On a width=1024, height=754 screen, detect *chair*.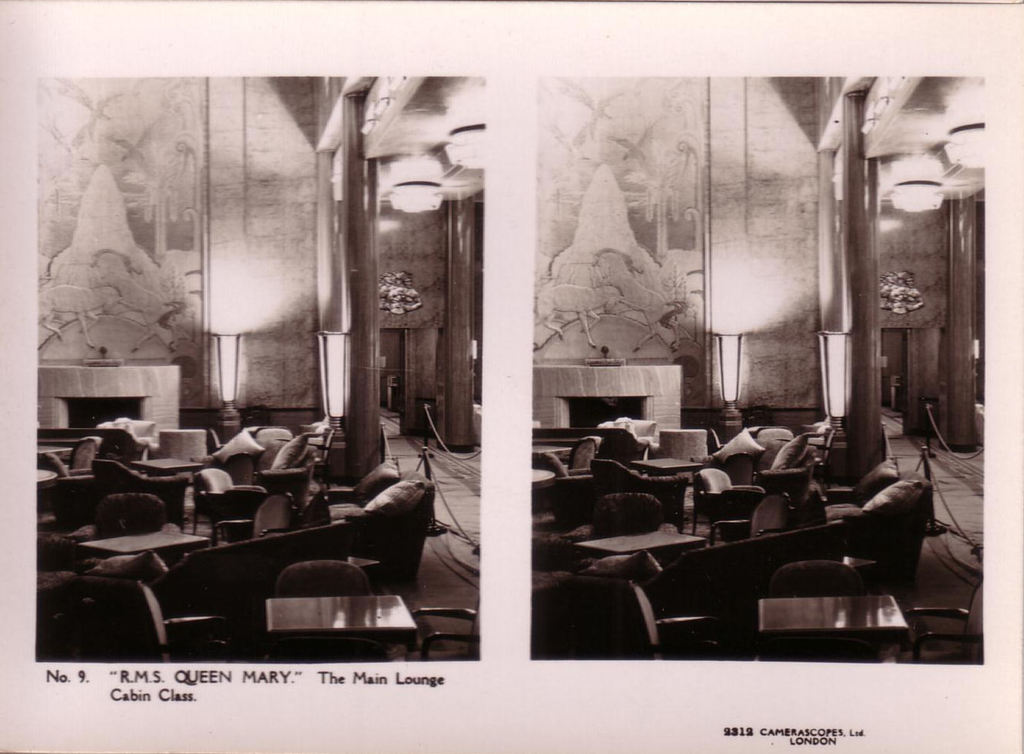
(left=71, top=491, right=182, bottom=574).
